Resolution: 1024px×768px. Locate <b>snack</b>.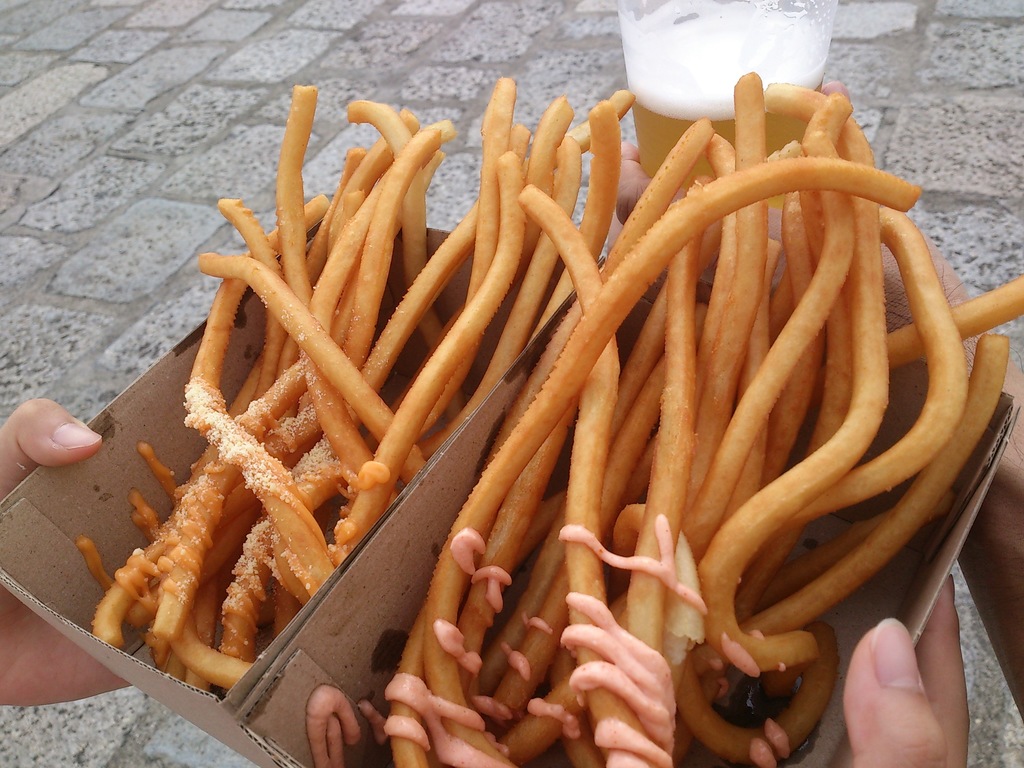
box(127, 104, 1023, 767).
